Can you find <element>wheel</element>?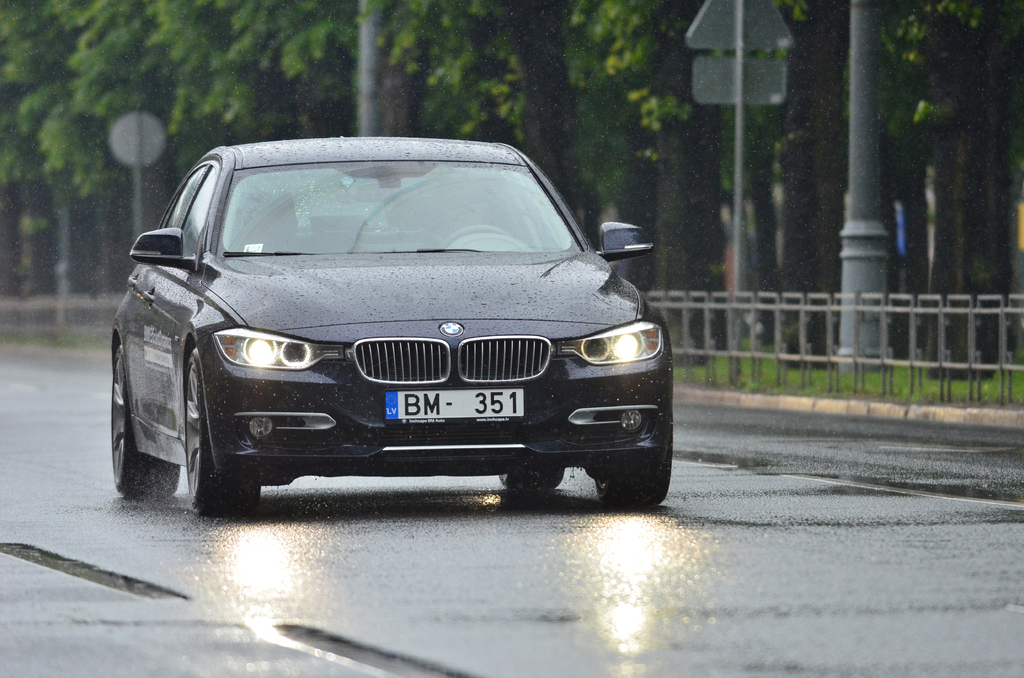
Yes, bounding box: <bbox>185, 345, 259, 513</bbox>.
